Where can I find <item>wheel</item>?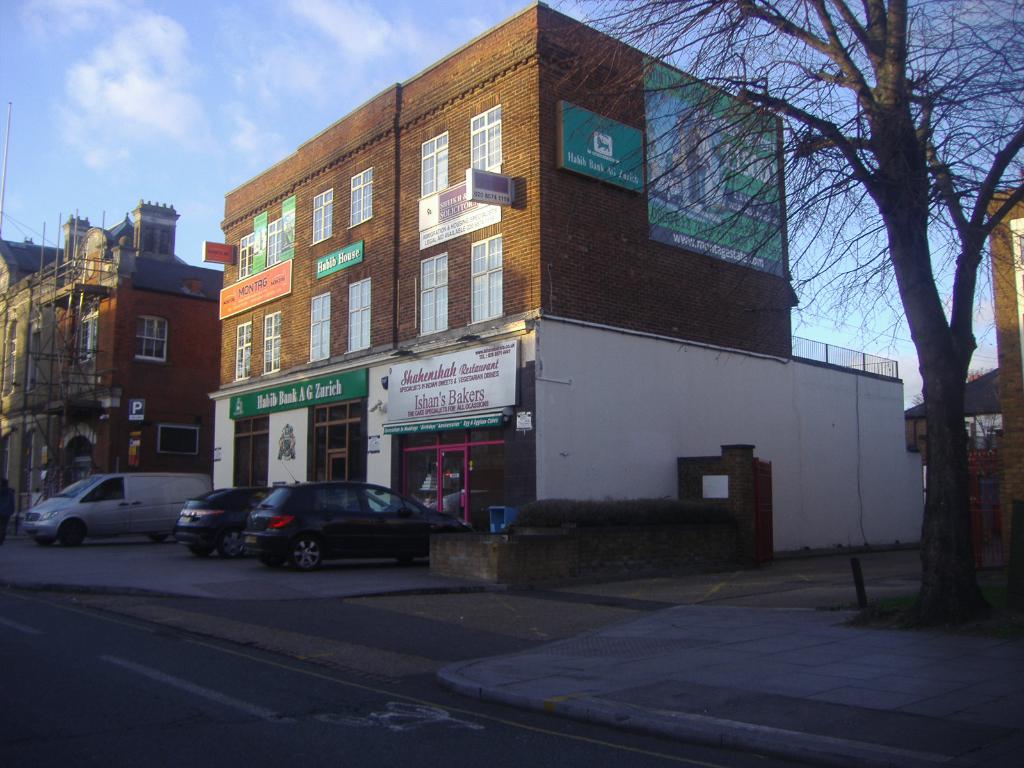
You can find it at (left=191, top=538, right=209, bottom=553).
